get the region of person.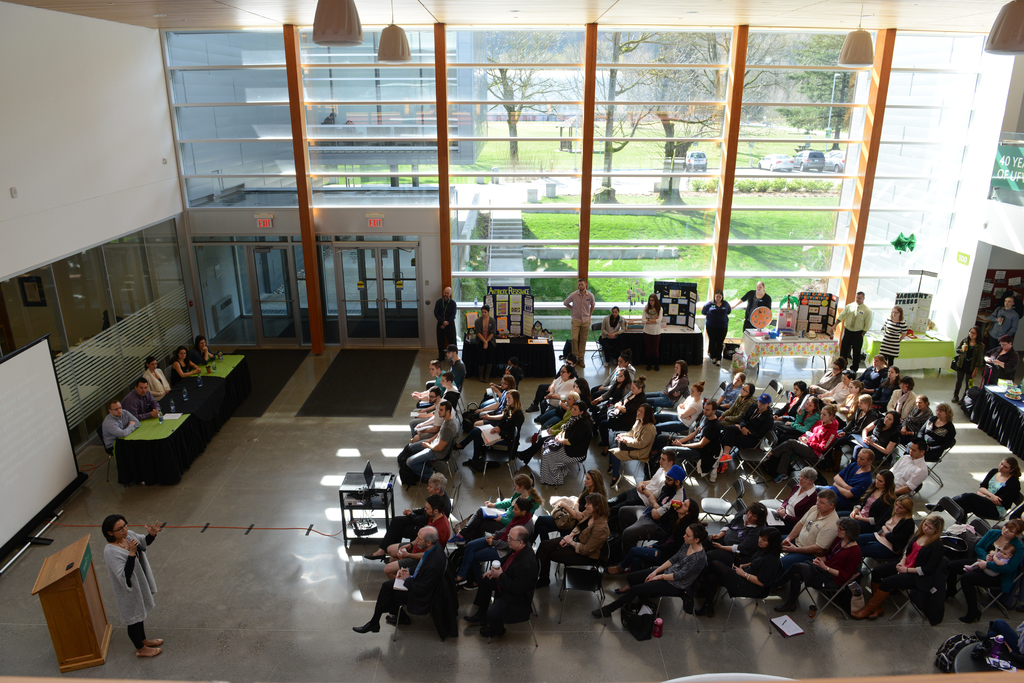
{"left": 847, "top": 521, "right": 941, "bottom": 595}.
